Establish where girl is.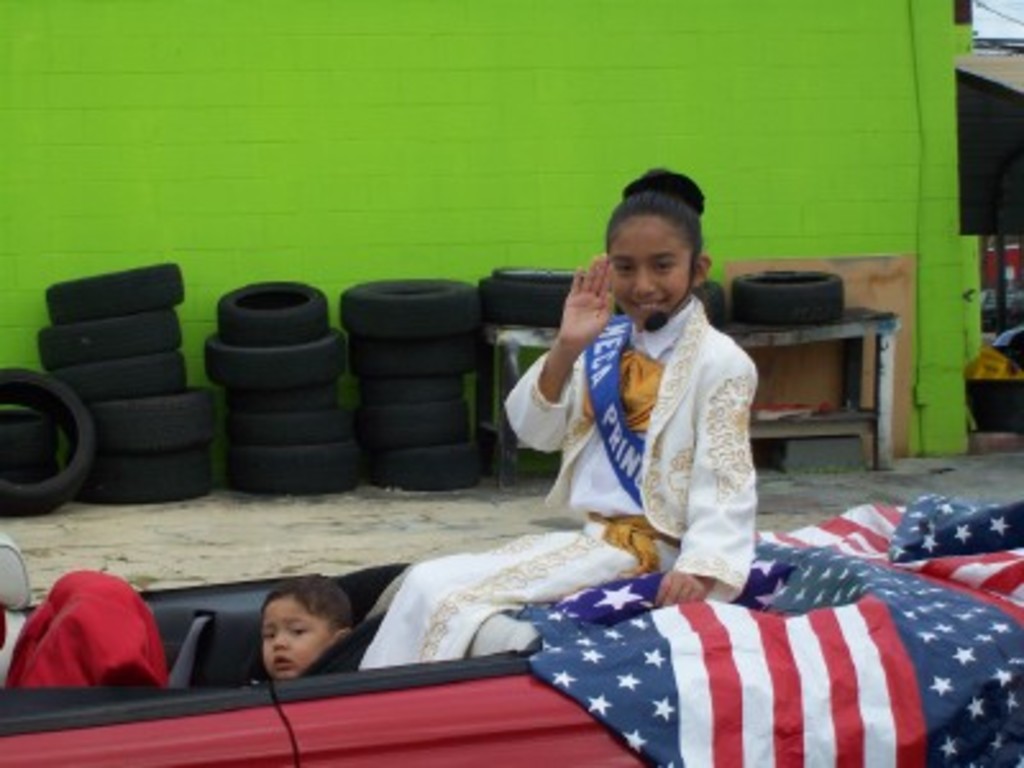
Established at x1=364, y1=159, x2=771, y2=668.
